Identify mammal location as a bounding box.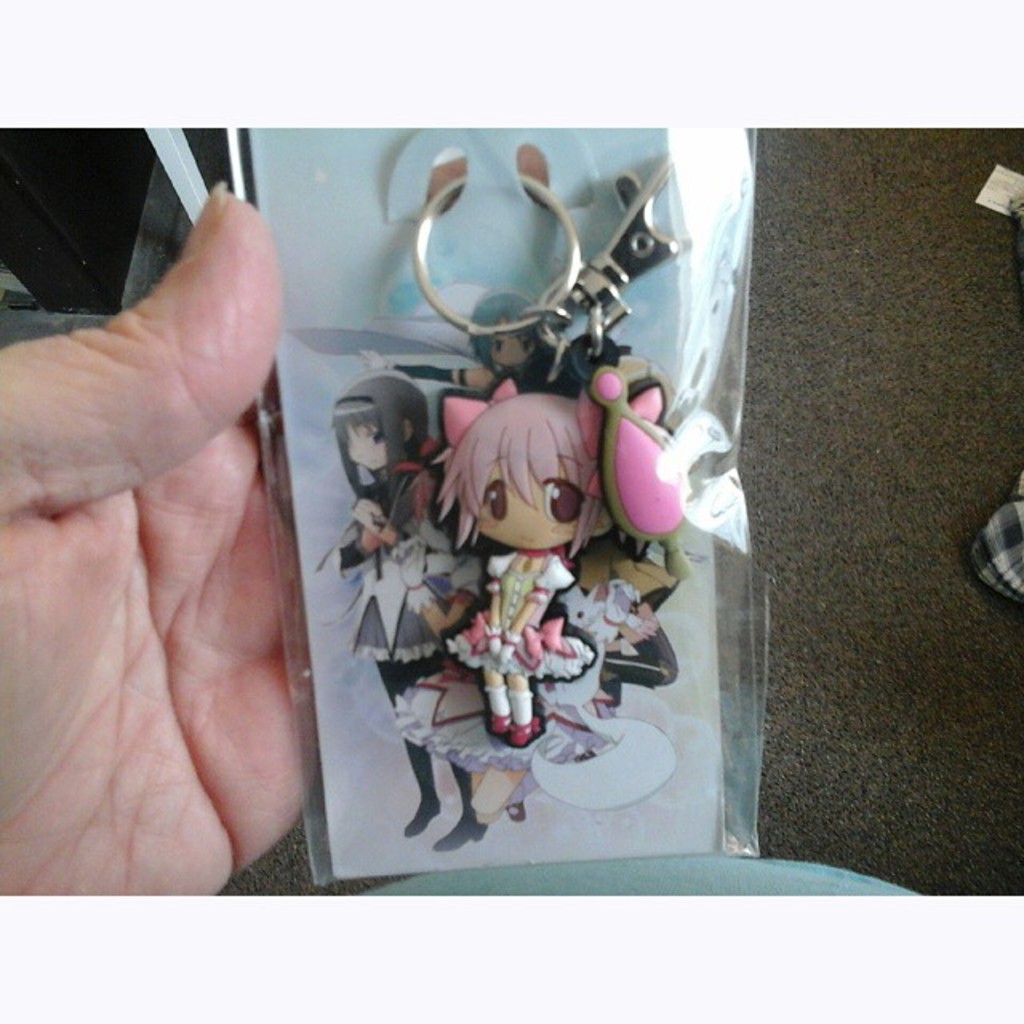
BBox(435, 389, 611, 741).
